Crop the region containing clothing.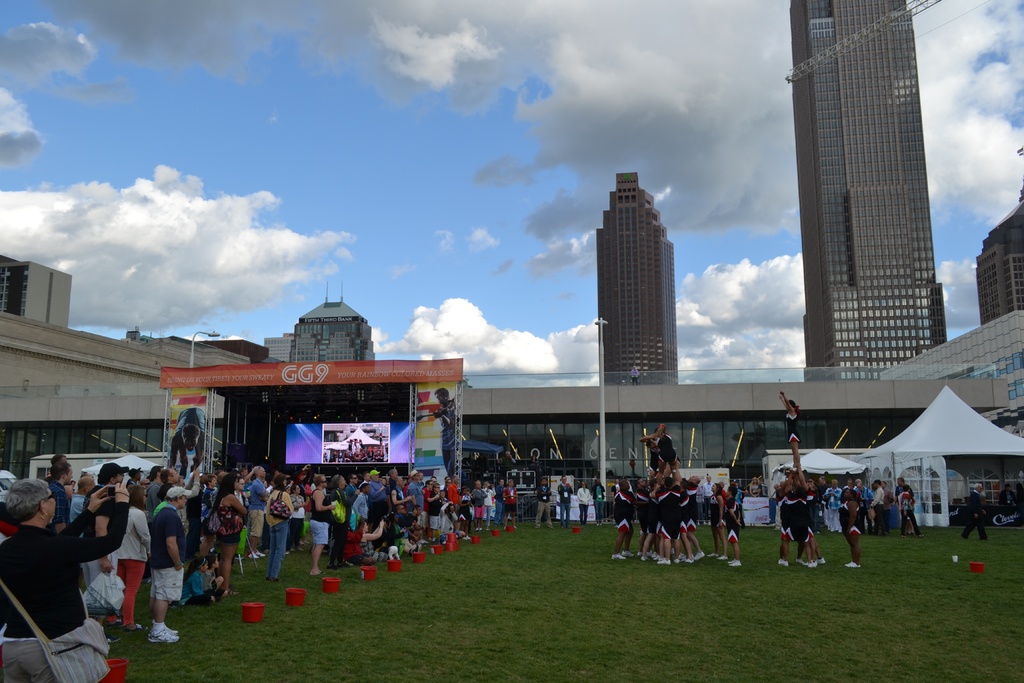
Crop region: locate(480, 491, 495, 516).
